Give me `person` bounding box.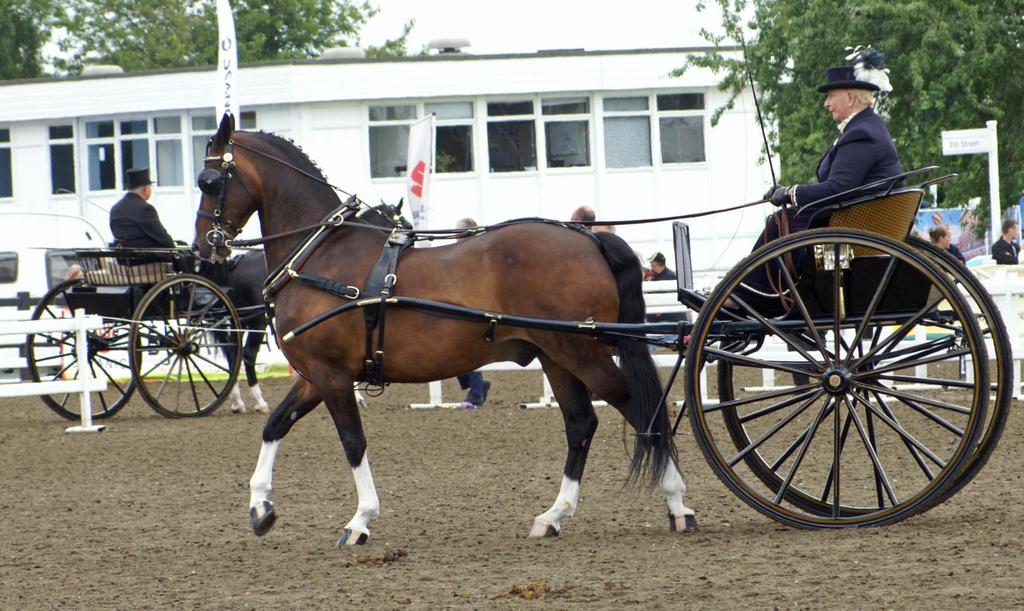
(x1=730, y1=64, x2=906, y2=325).
